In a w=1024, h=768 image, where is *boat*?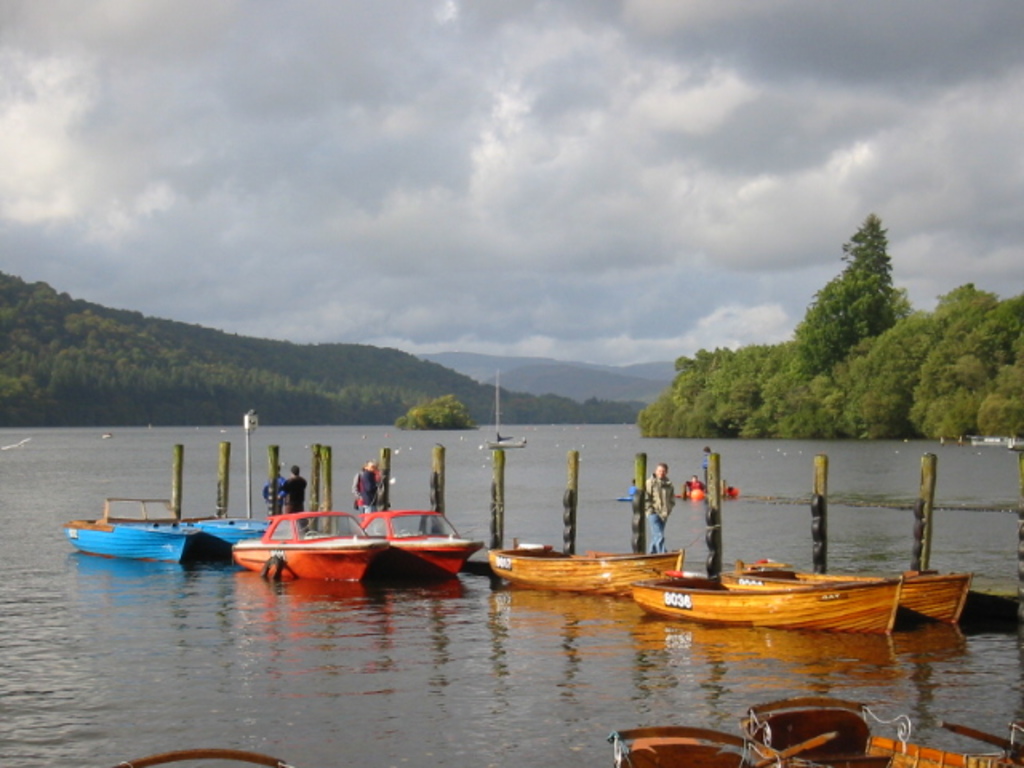
x1=630, y1=574, x2=902, y2=638.
